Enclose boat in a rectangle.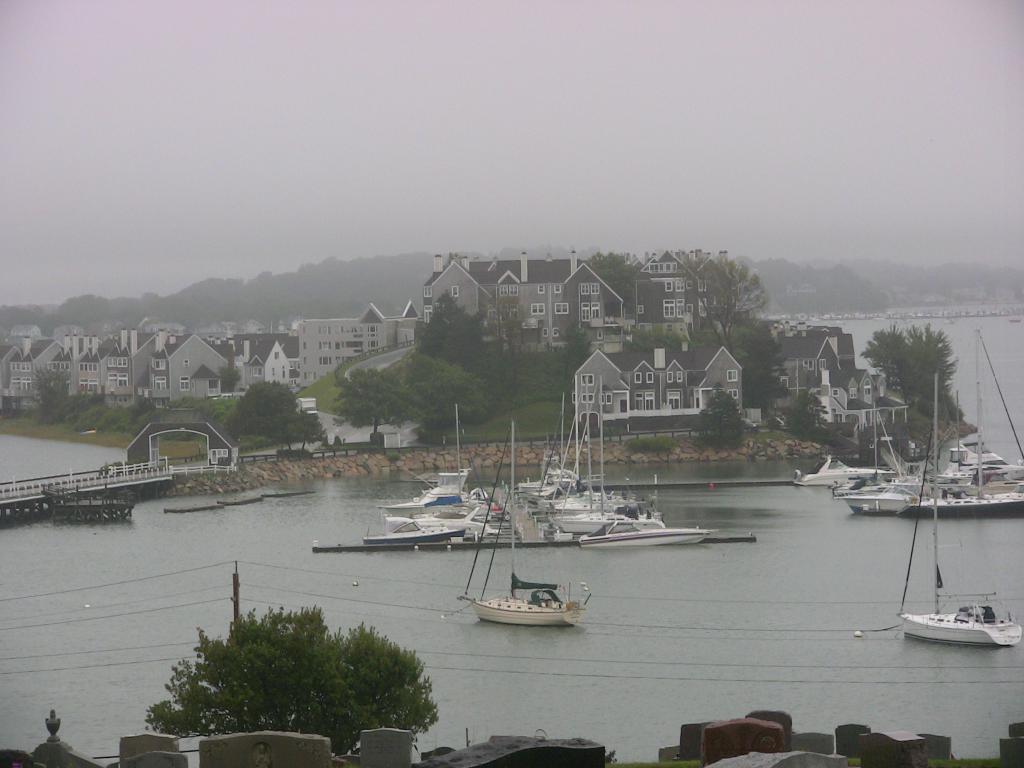
region(582, 521, 718, 547).
